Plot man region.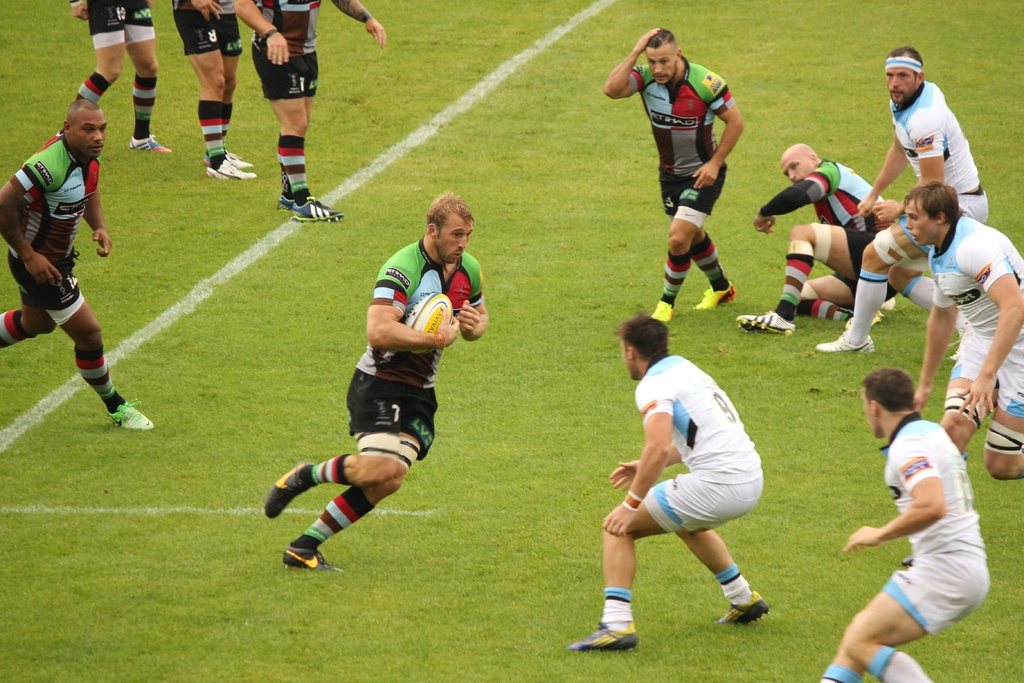
Plotted at x1=0, y1=98, x2=155, y2=426.
